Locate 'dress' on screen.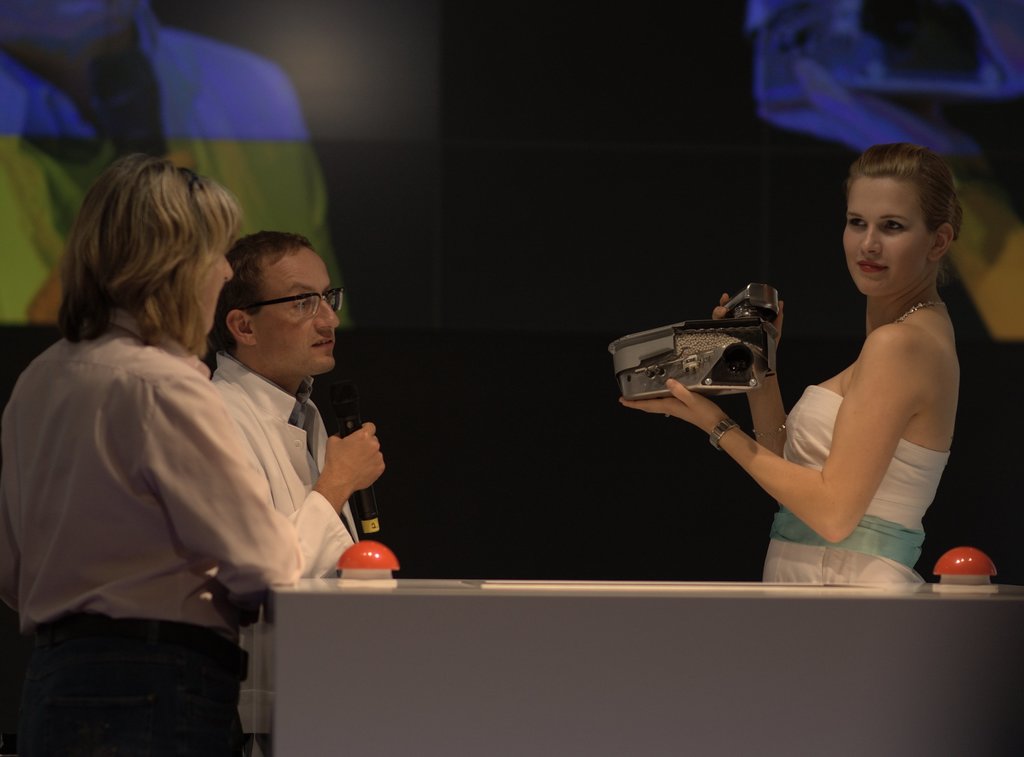
On screen at {"x1": 761, "y1": 383, "x2": 950, "y2": 583}.
